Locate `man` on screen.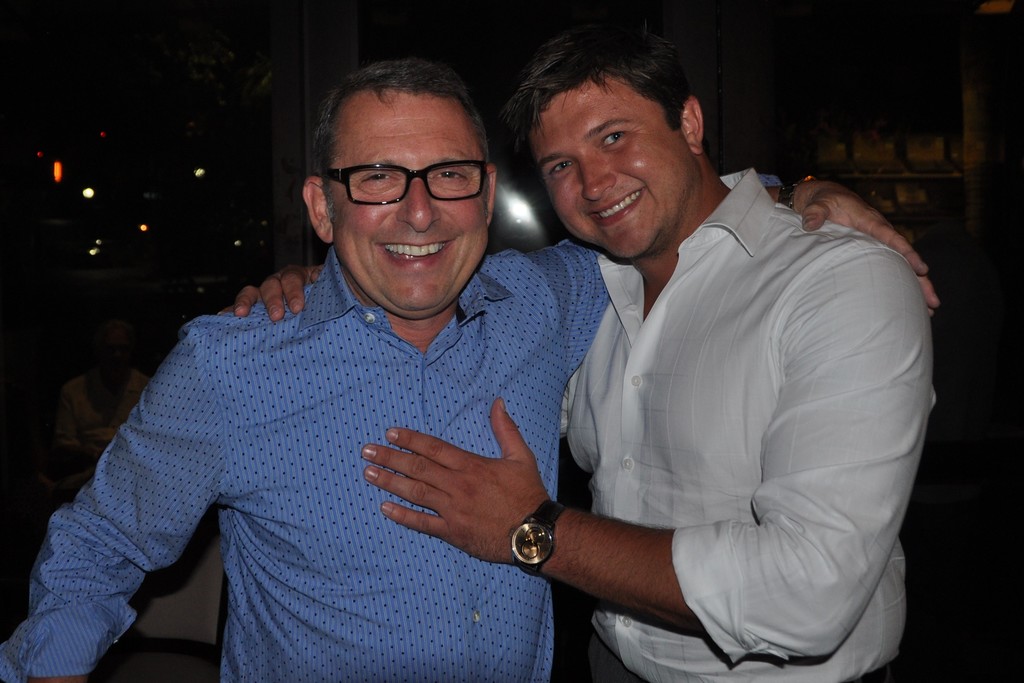
On screen at Rect(0, 56, 940, 682).
